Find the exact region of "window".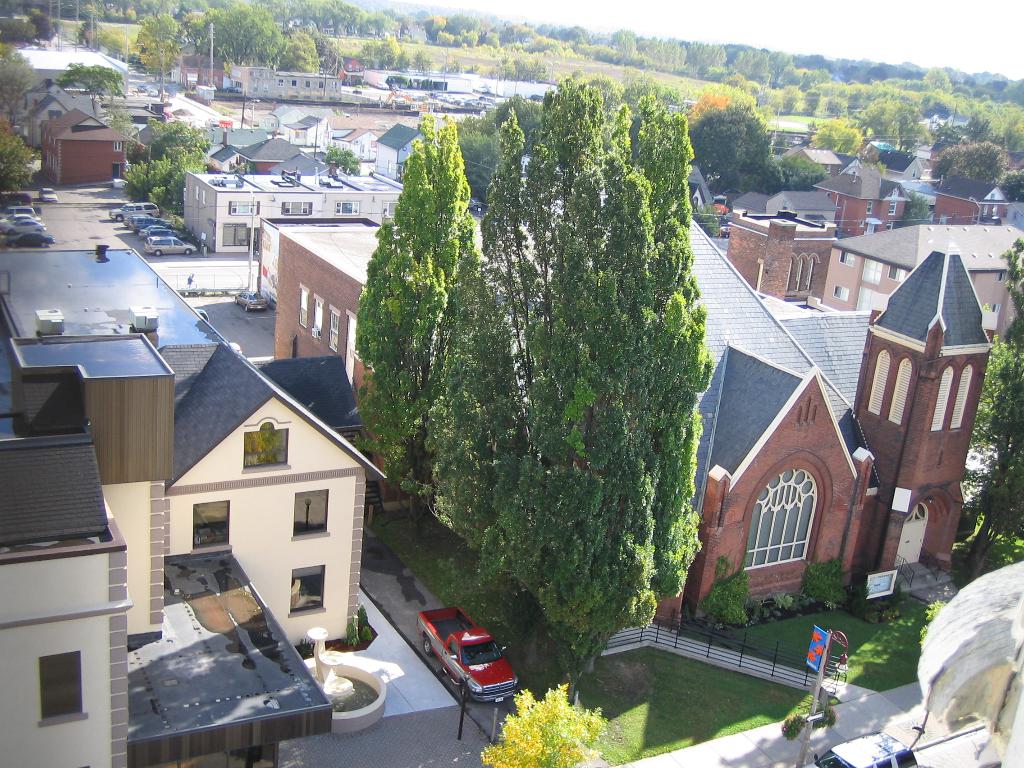
Exact region: 841/250/857/263.
